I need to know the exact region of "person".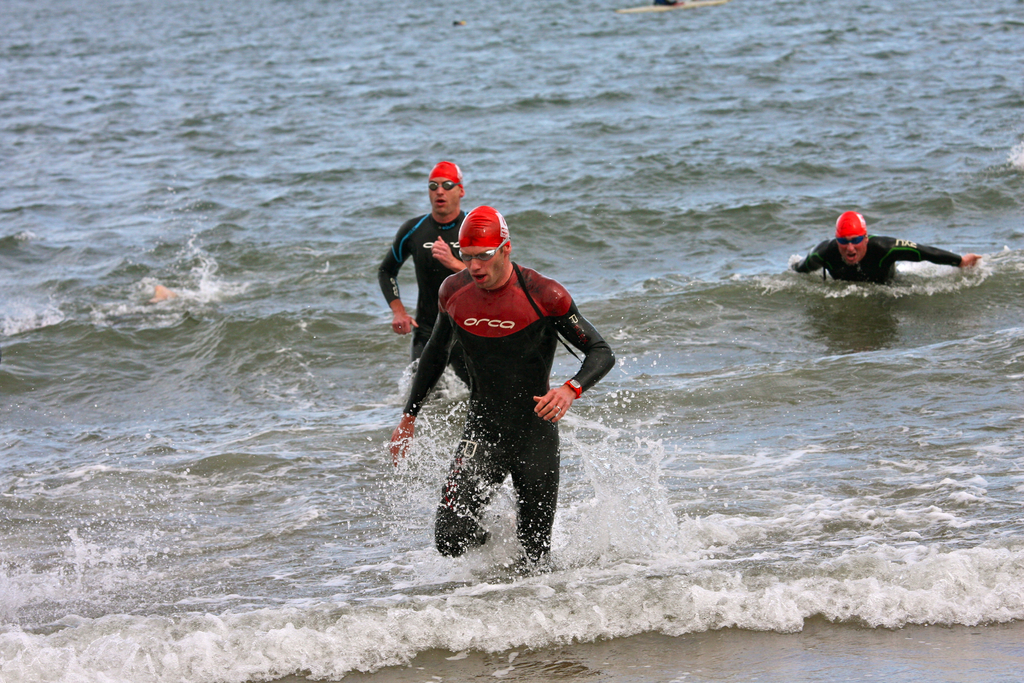
Region: 414:174:602:579.
